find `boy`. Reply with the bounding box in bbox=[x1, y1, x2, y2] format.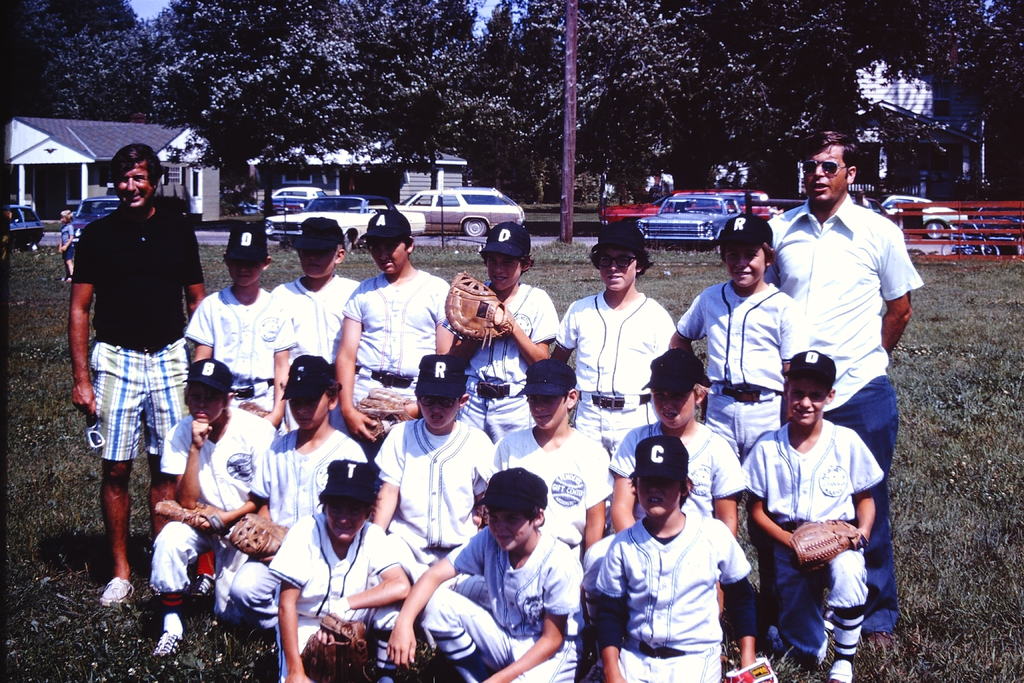
bbox=[146, 358, 278, 657].
